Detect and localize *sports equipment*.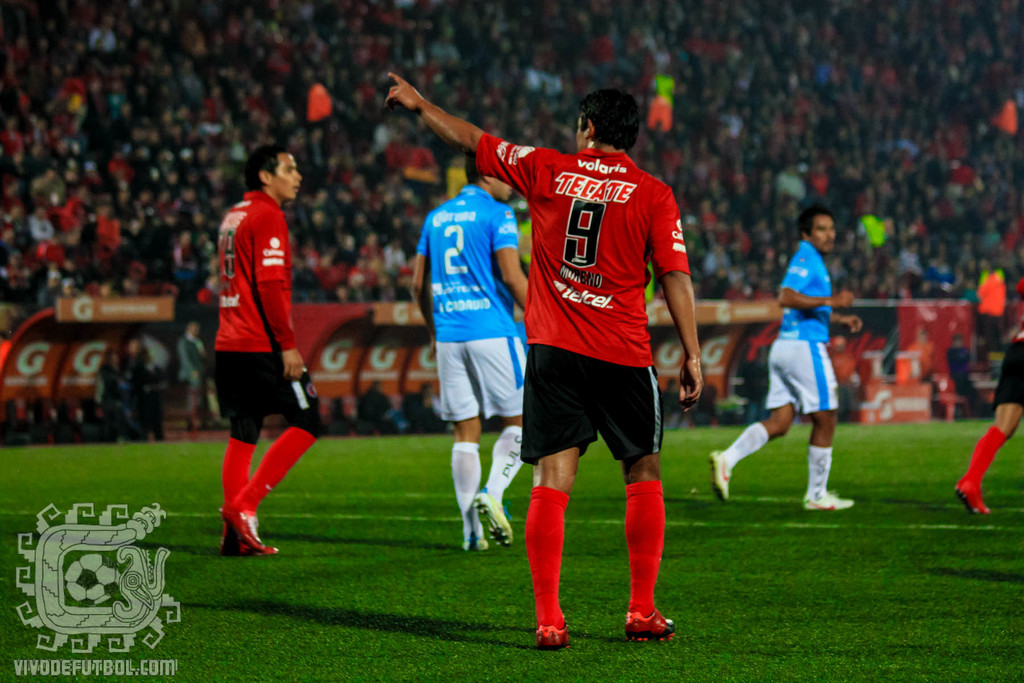
Localized at box=[218, 507, 278, 559].
